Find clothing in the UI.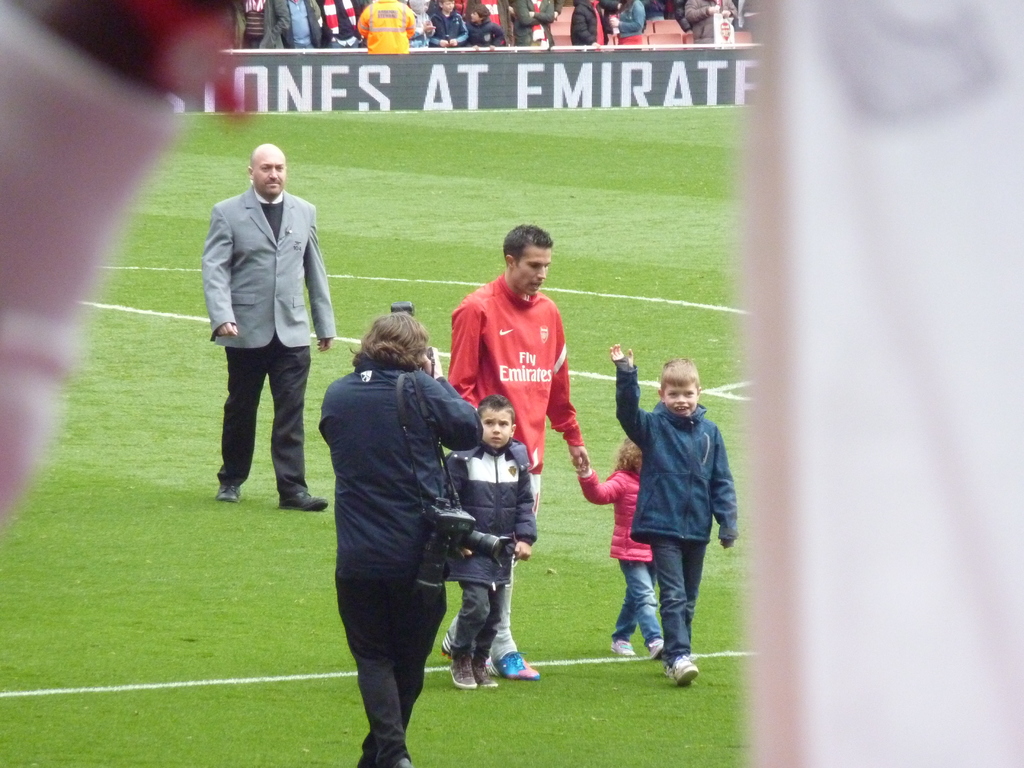
UI element at x1=407, y1=0, x2=435, y2=45.
